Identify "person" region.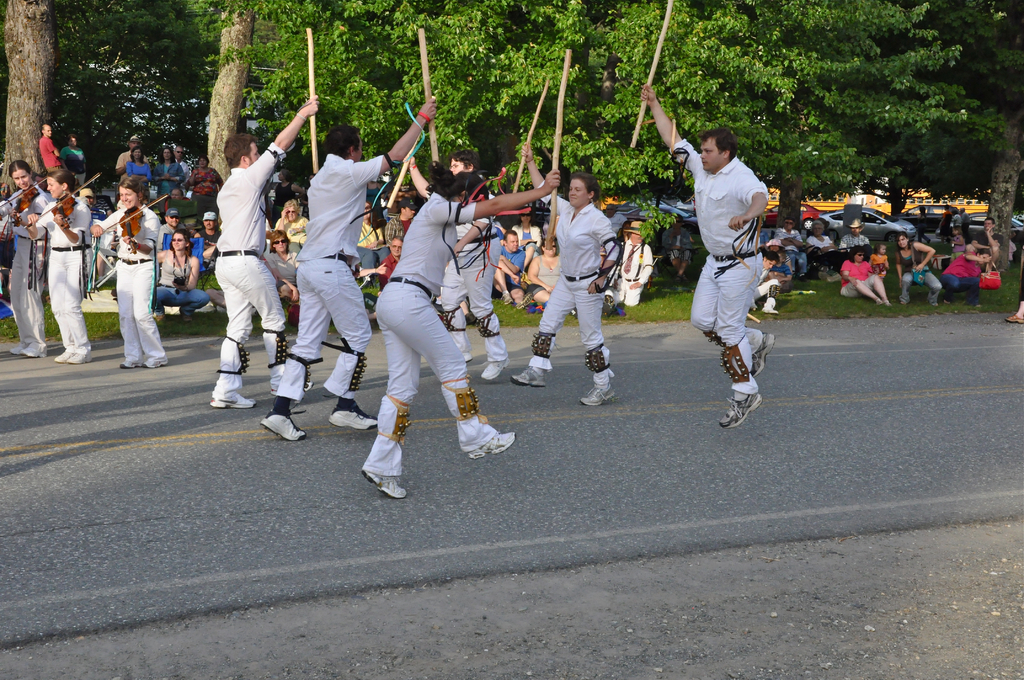
Region: 401, 151, 515, 378.
